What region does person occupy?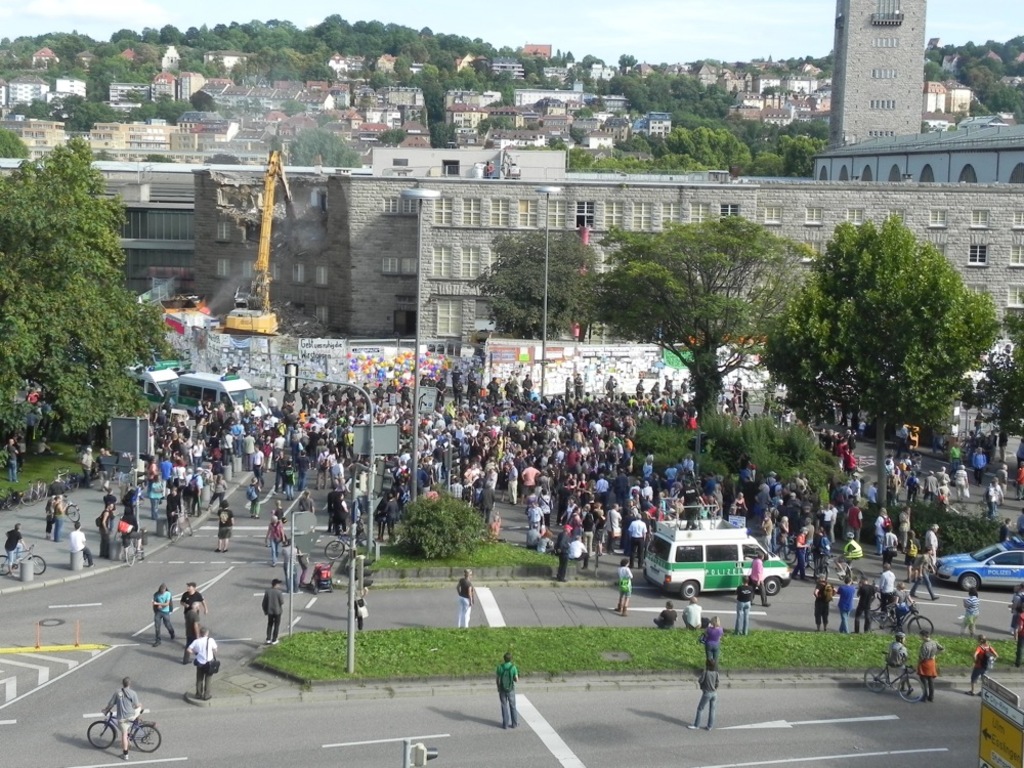
region(810, 575, 839, 633).
